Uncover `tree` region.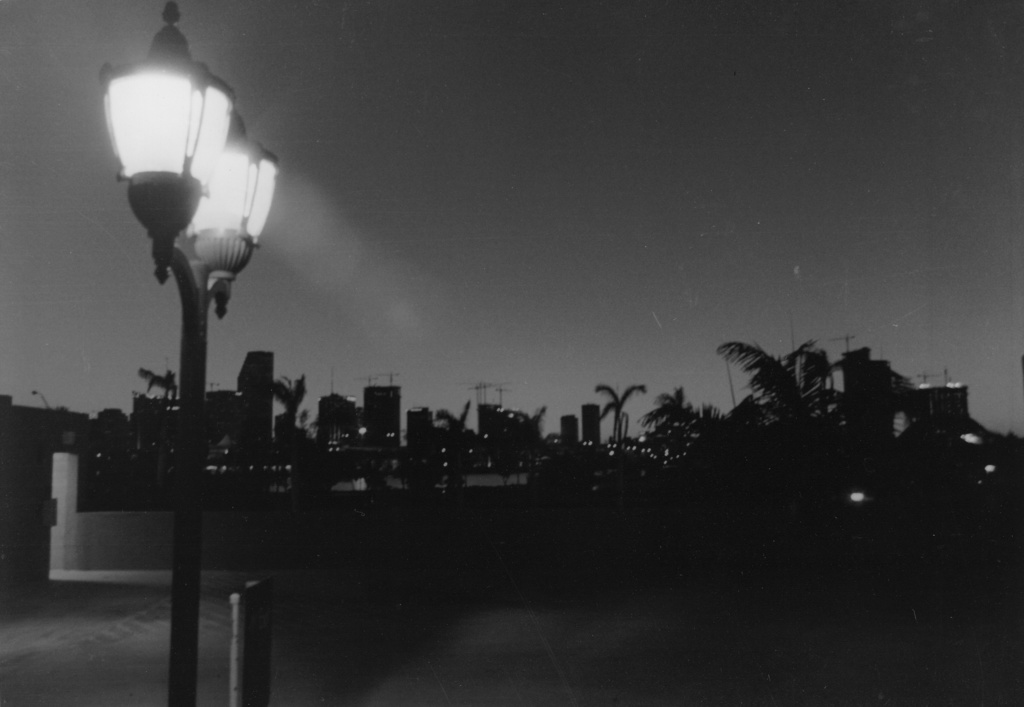
Uncovered: x1=270 y1=376 x2=305 y2=427.
